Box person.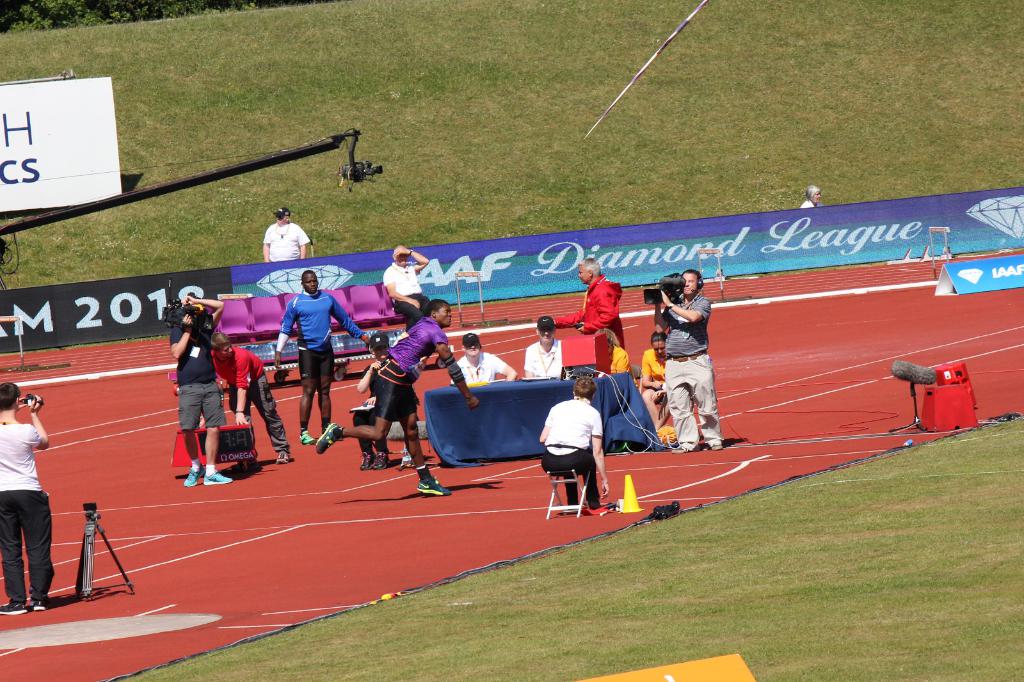
[589,324,632,380].
